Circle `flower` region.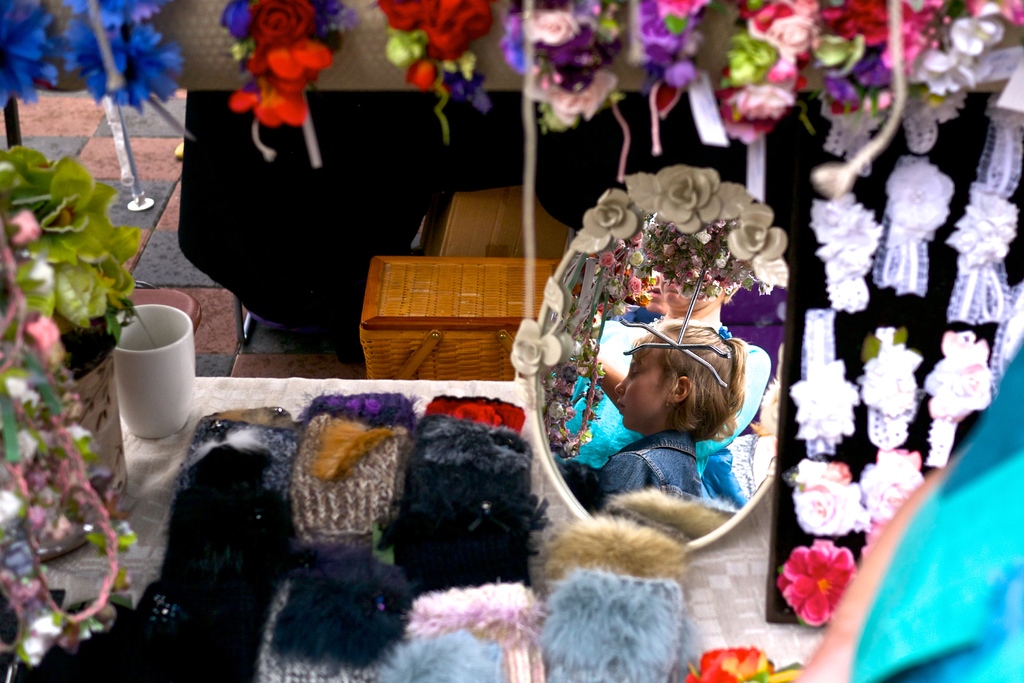
Region: box(767, 539, 856, 622).
